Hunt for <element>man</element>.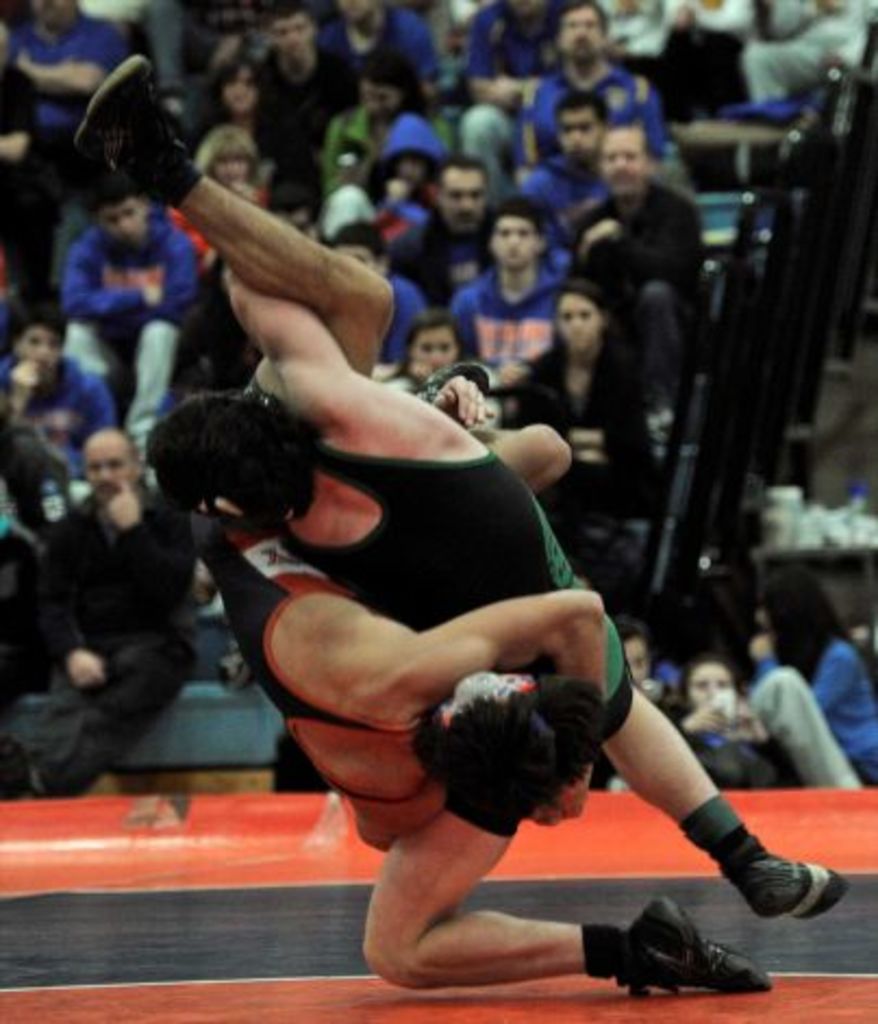
Hunted down at Rect(139, 261, 852, 998).
